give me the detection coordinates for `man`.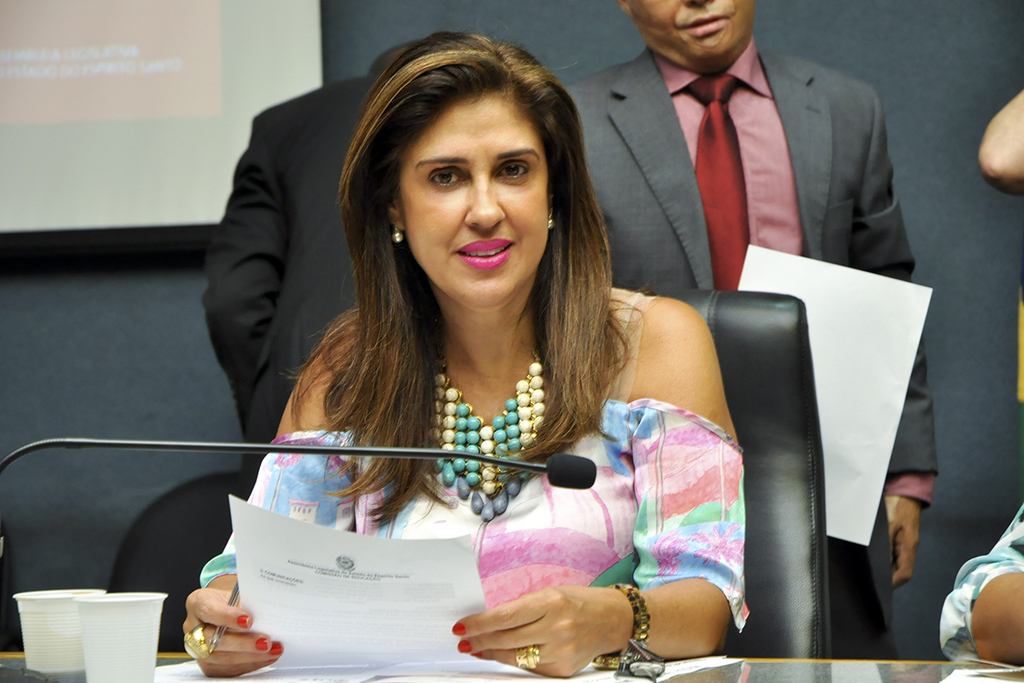
{"left": 189, "top": 37, "right": 434, "bottom": 511}.
